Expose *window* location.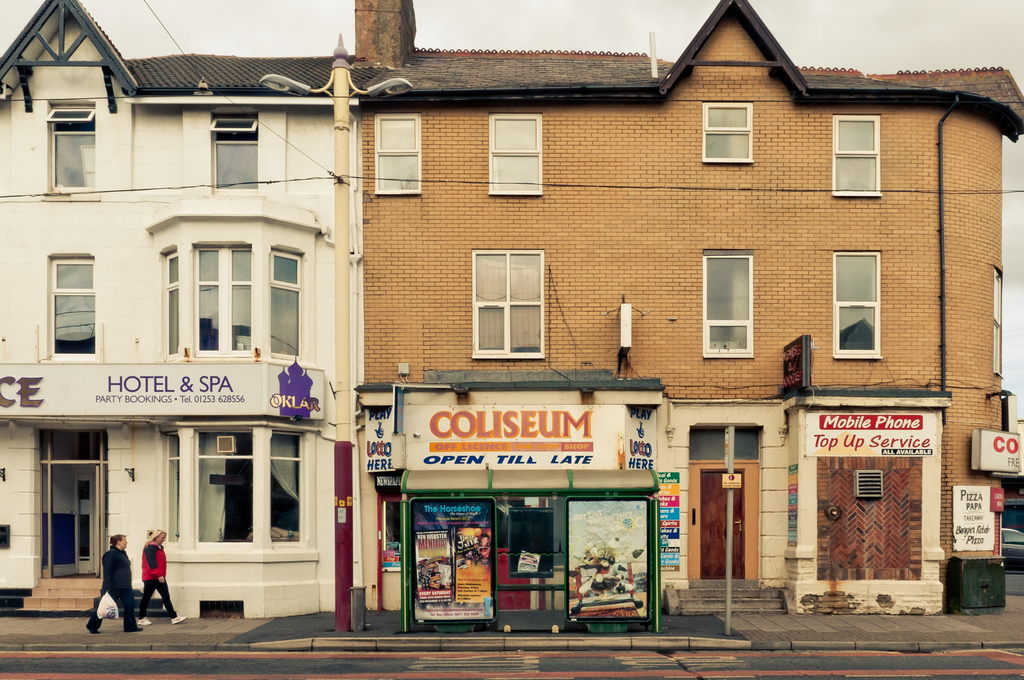
Exposed at locate(163, 256, 178, 355).
